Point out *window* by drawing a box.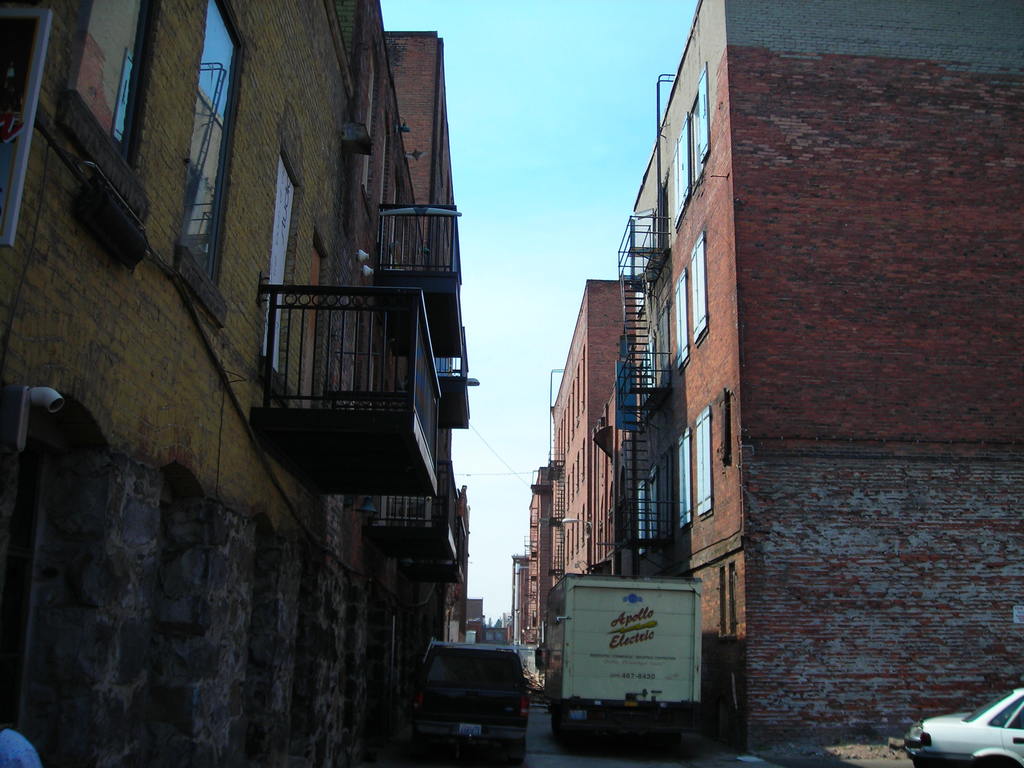
pyautogui.locateOnScreen(674, 61, 710, 235).
